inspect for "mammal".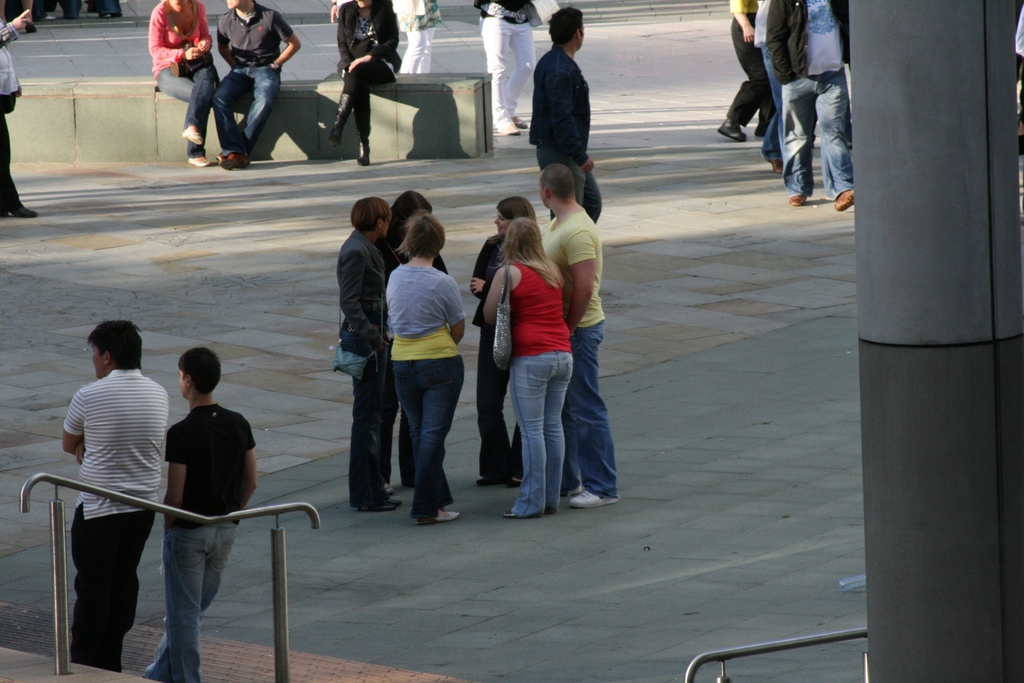
Inspection: <bbox>716, 0, 766, 145</bbox>.
